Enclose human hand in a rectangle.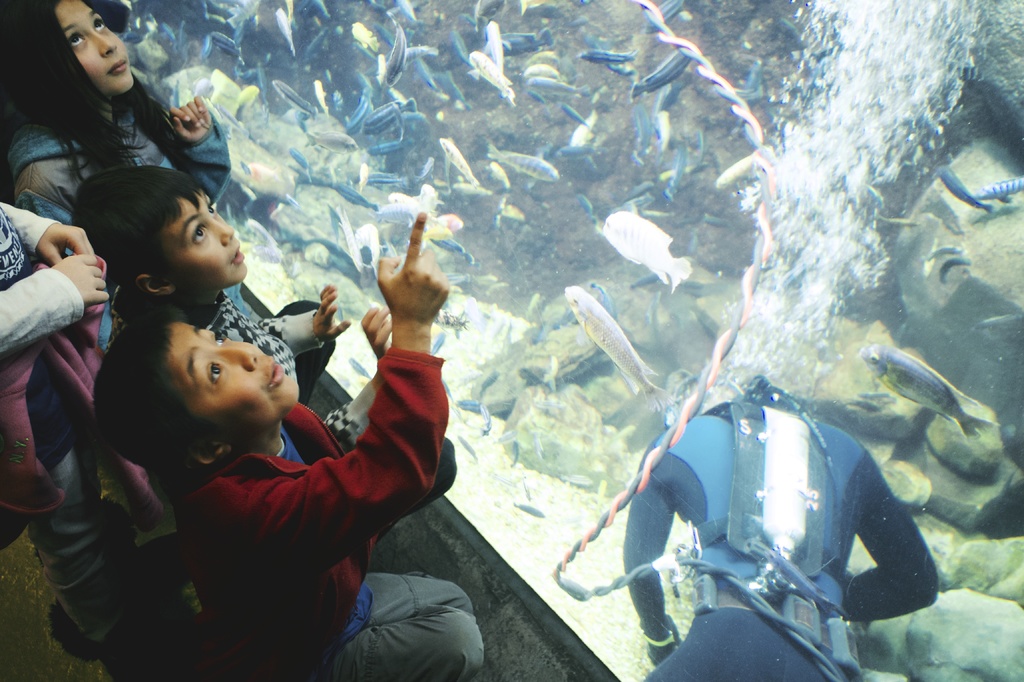
{"left": 645, "top": 631, "right": 676, "bottom": 671}.
